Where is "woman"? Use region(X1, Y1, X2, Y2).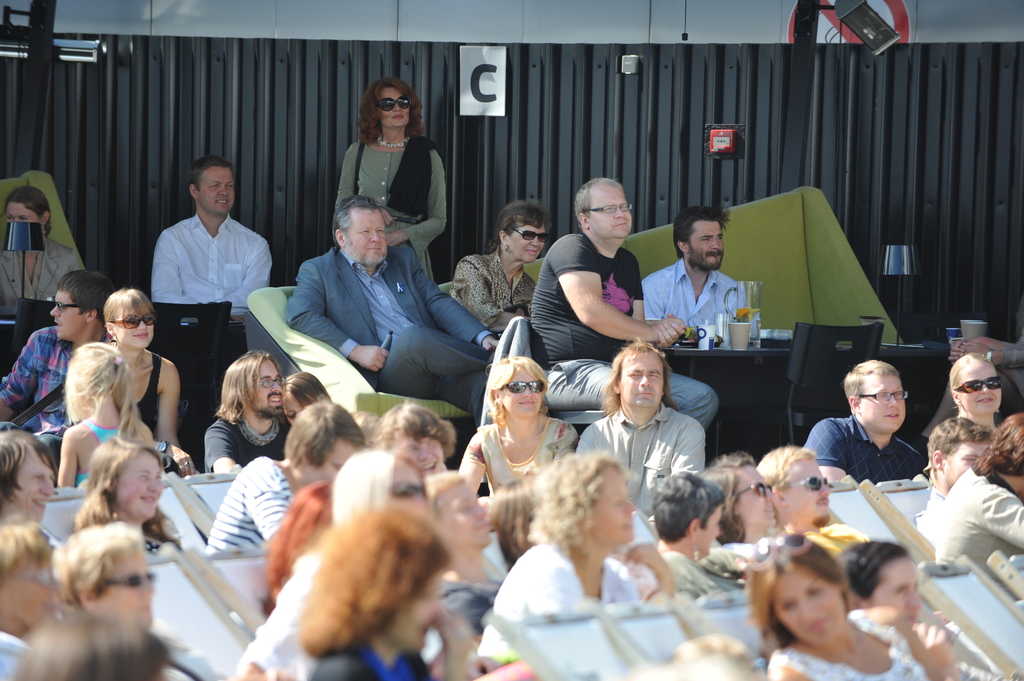
region(844, 532, 931, 619).
